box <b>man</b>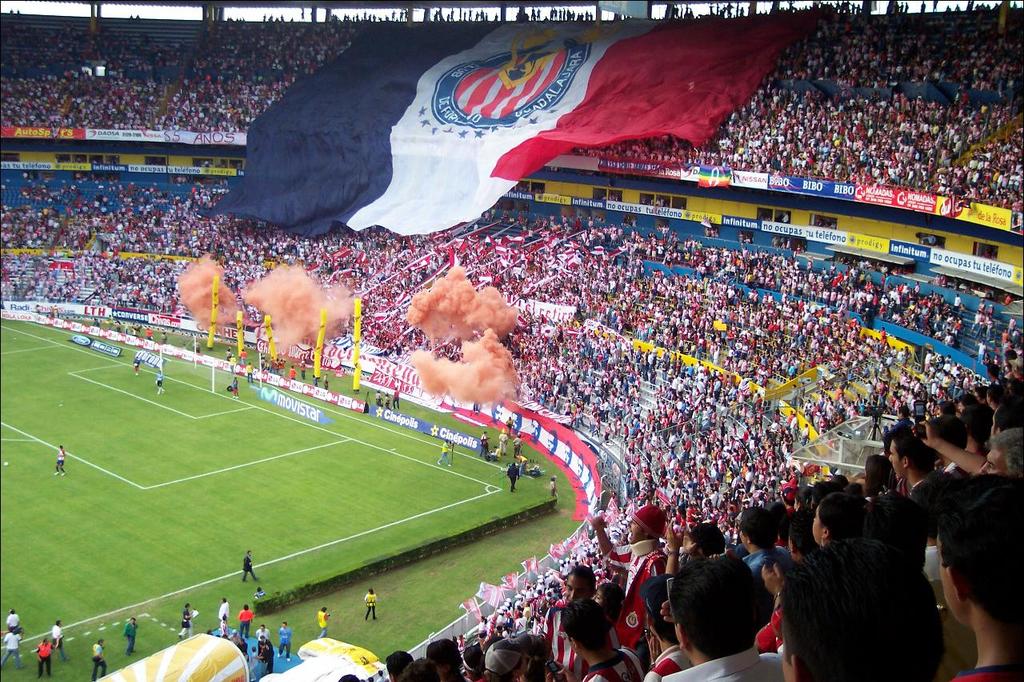
320,373,330,390
